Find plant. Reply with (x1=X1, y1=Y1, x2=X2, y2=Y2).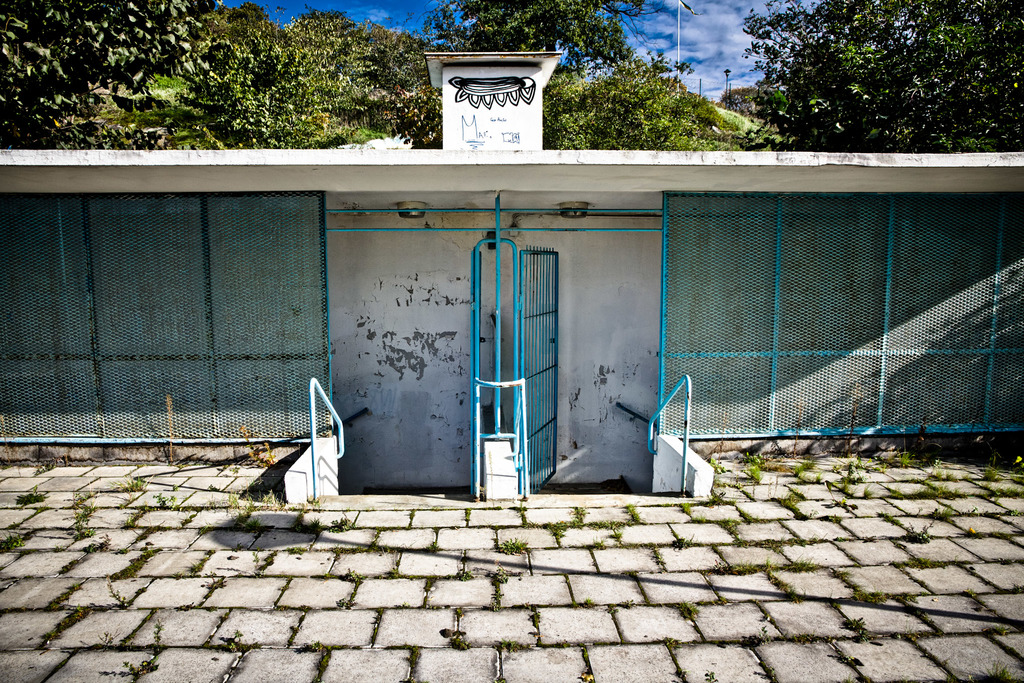
(x1=543, y1=518, x2=563, y2=543).
